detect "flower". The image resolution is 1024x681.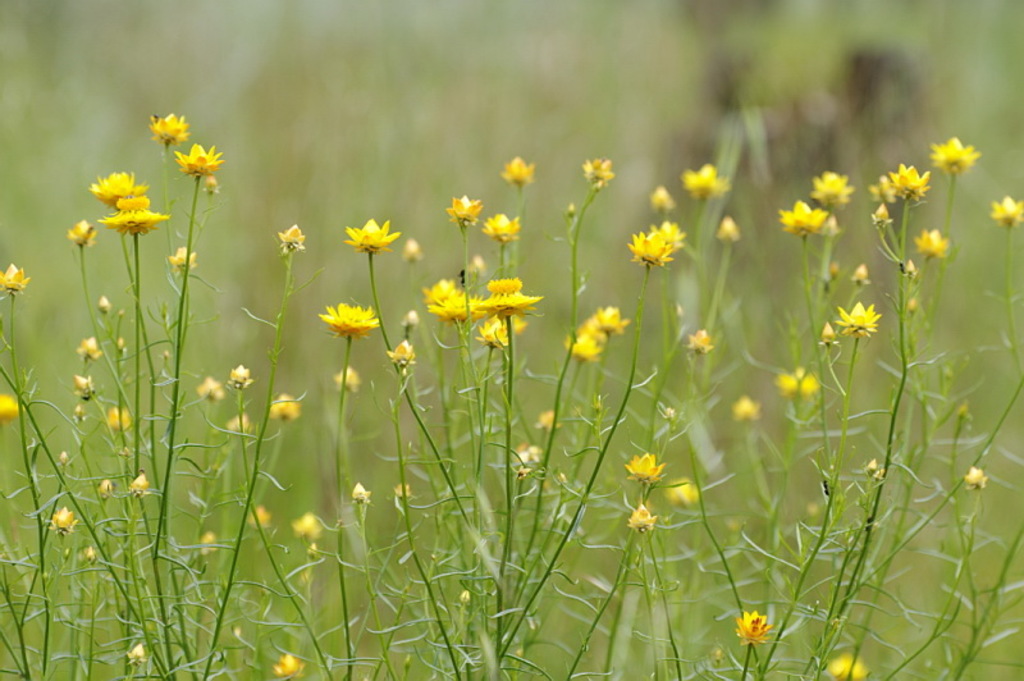
<box>733,393,763,421</box>.
